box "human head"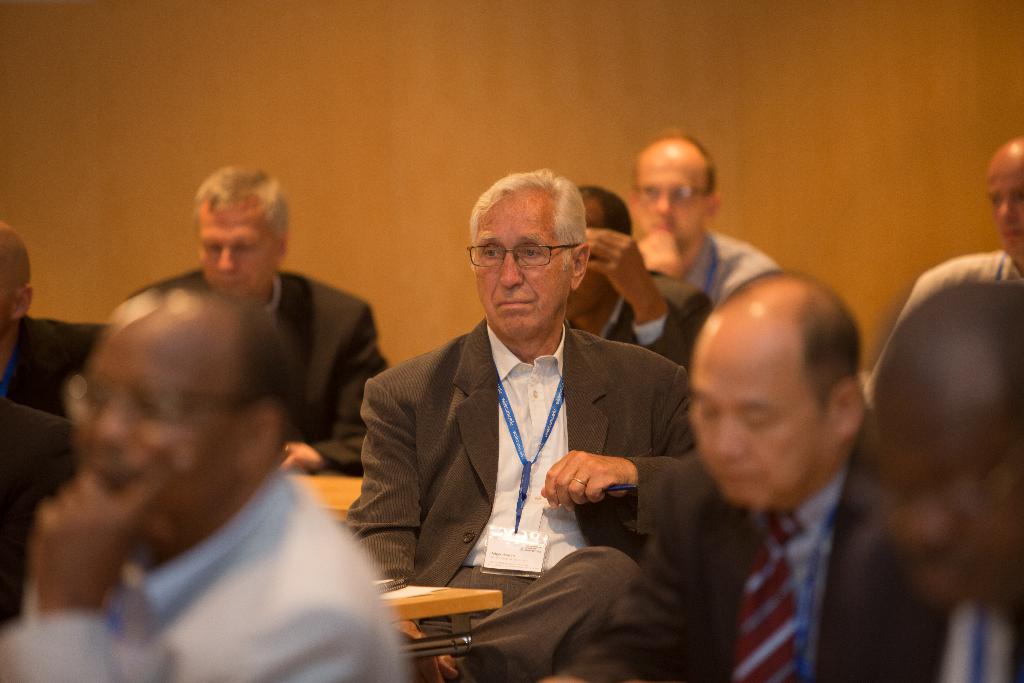
rect(72, 284, 292, 554)
